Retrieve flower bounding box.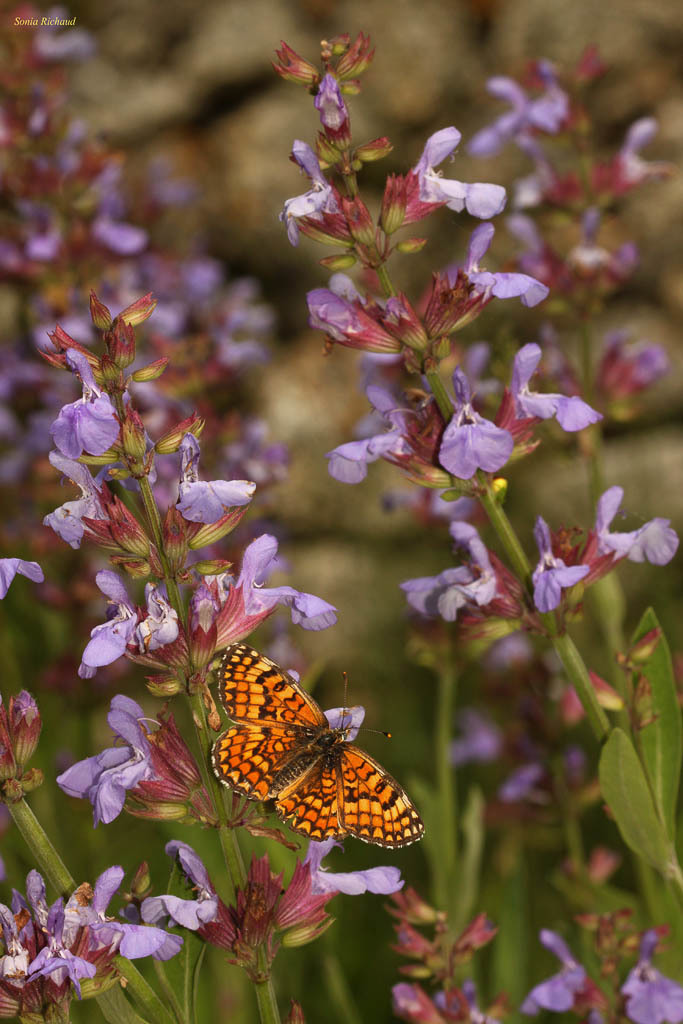
Bounding box: locate(558, 686, 592, 727).
